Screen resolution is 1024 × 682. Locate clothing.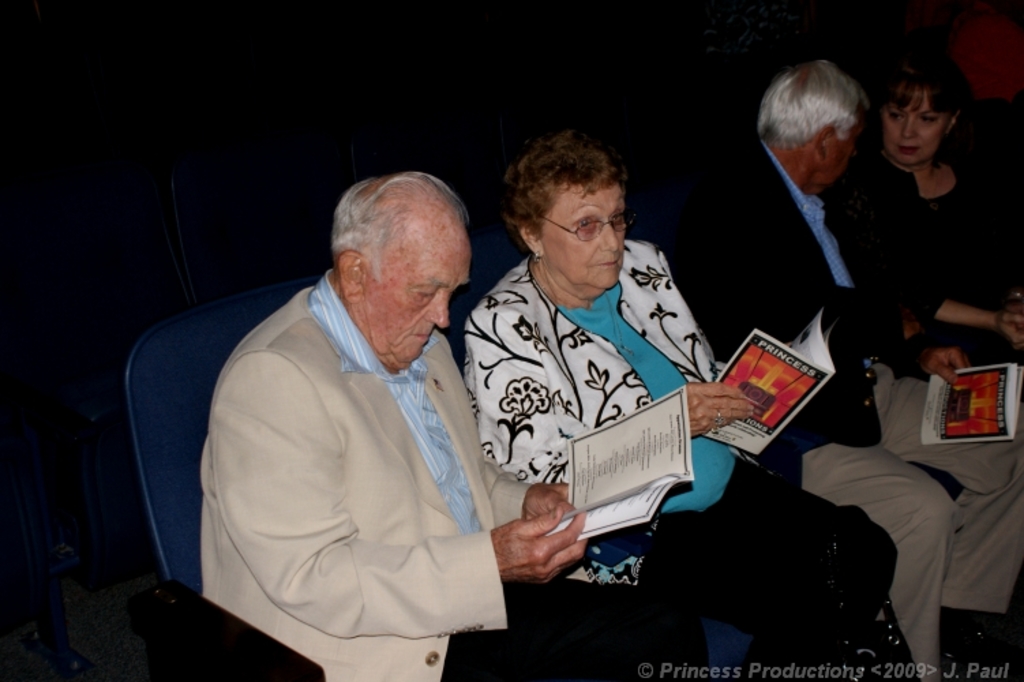
box=[668, 132, 1023, 681].
